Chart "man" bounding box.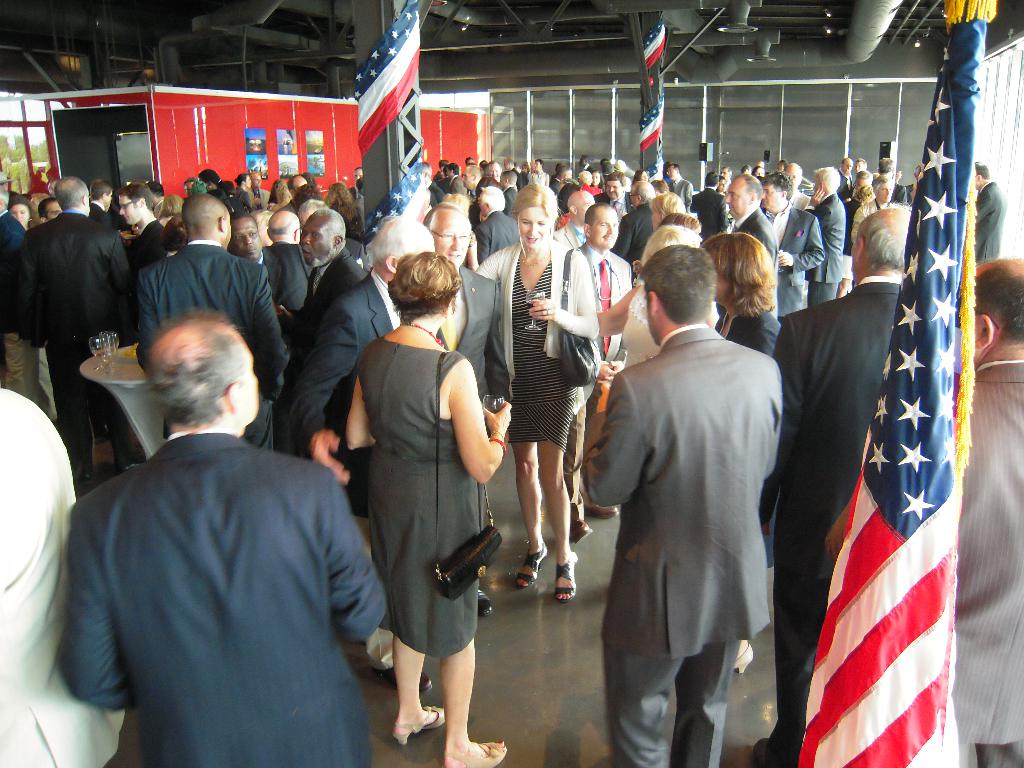
Charted: bbox=(664, 158, 701, 205).
